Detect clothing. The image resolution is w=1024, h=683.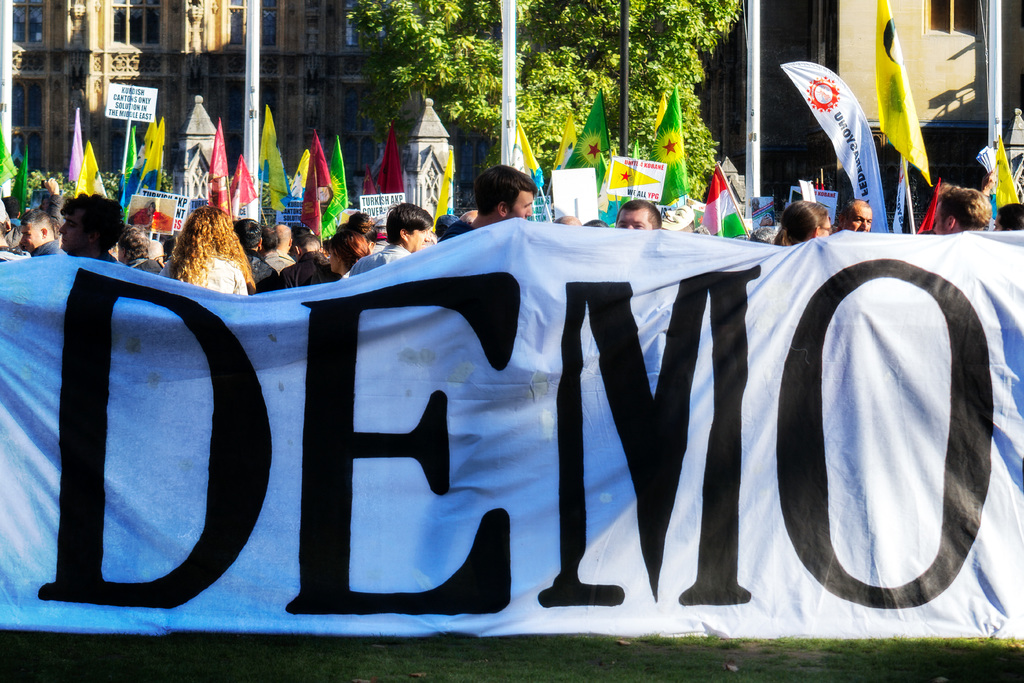
crop(166, 244, 246, 292).
